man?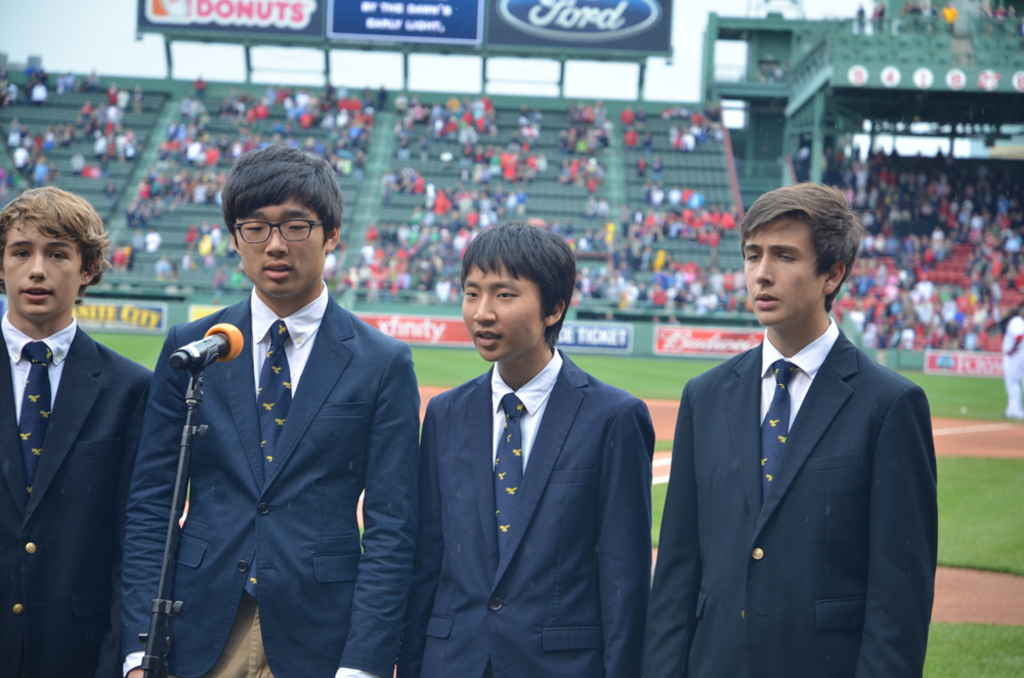
[412, 219, 651, 677]
